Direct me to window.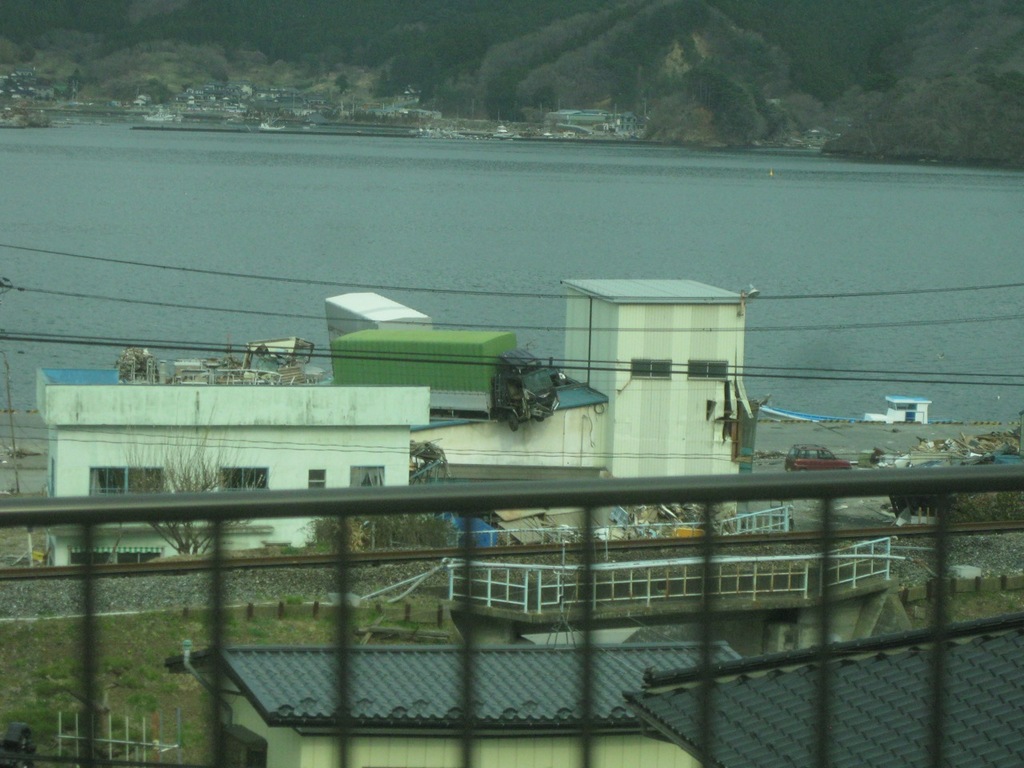
Direction: (left=633, top=359, right=675, bottom=382).
